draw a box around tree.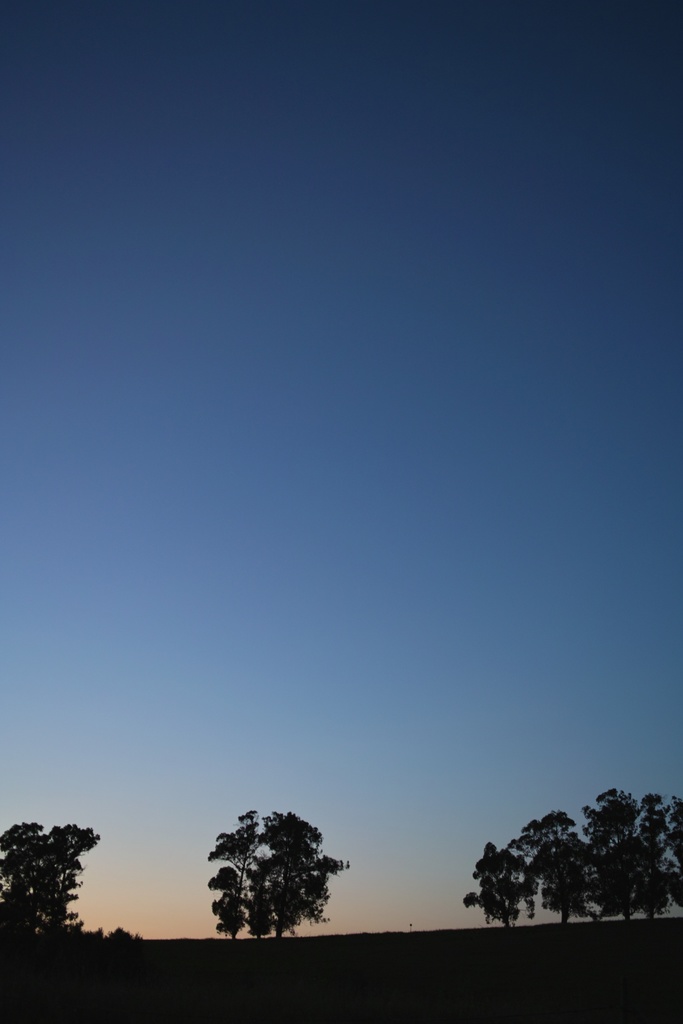
box=[201, 814, 358, 945].
